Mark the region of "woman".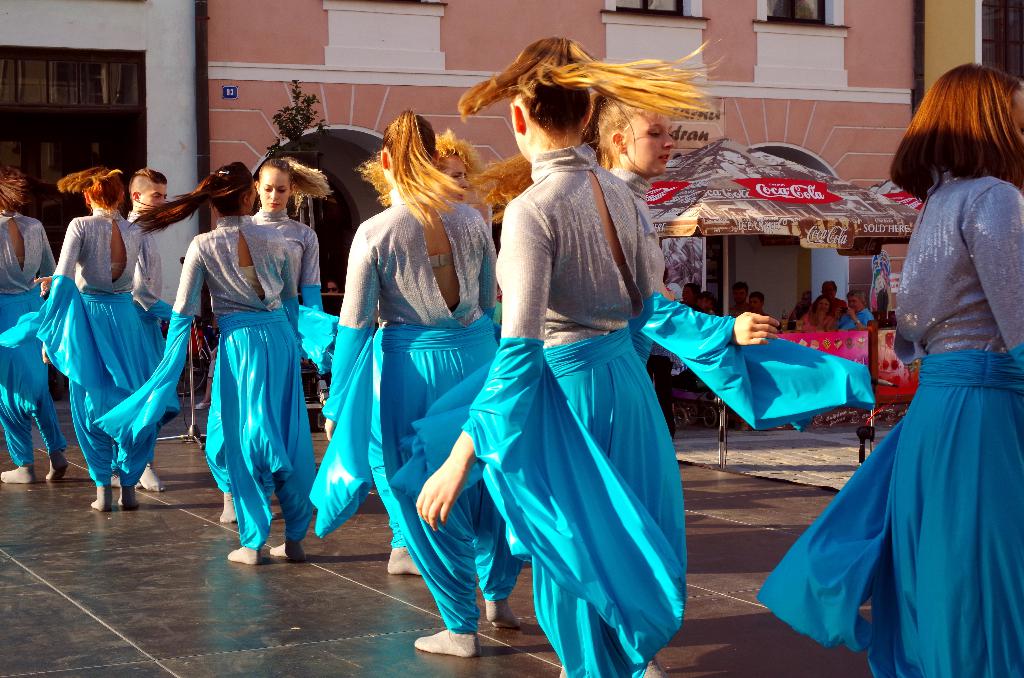
Region: (582, 78, 782, 677).
